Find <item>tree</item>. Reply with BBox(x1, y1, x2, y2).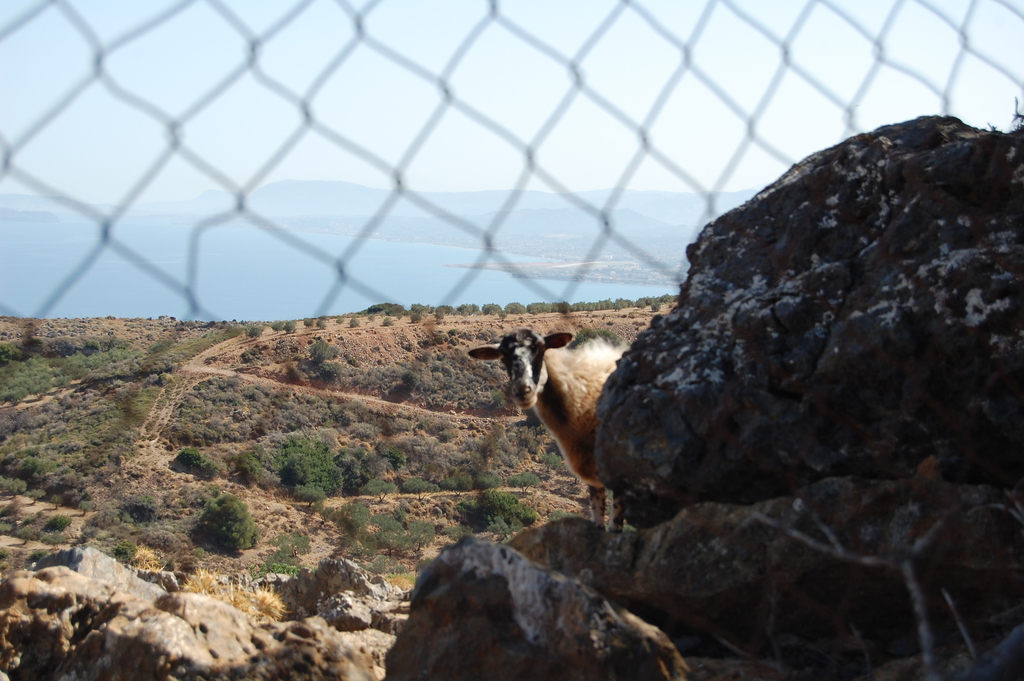
BBox(407, 308, 429, 324).
